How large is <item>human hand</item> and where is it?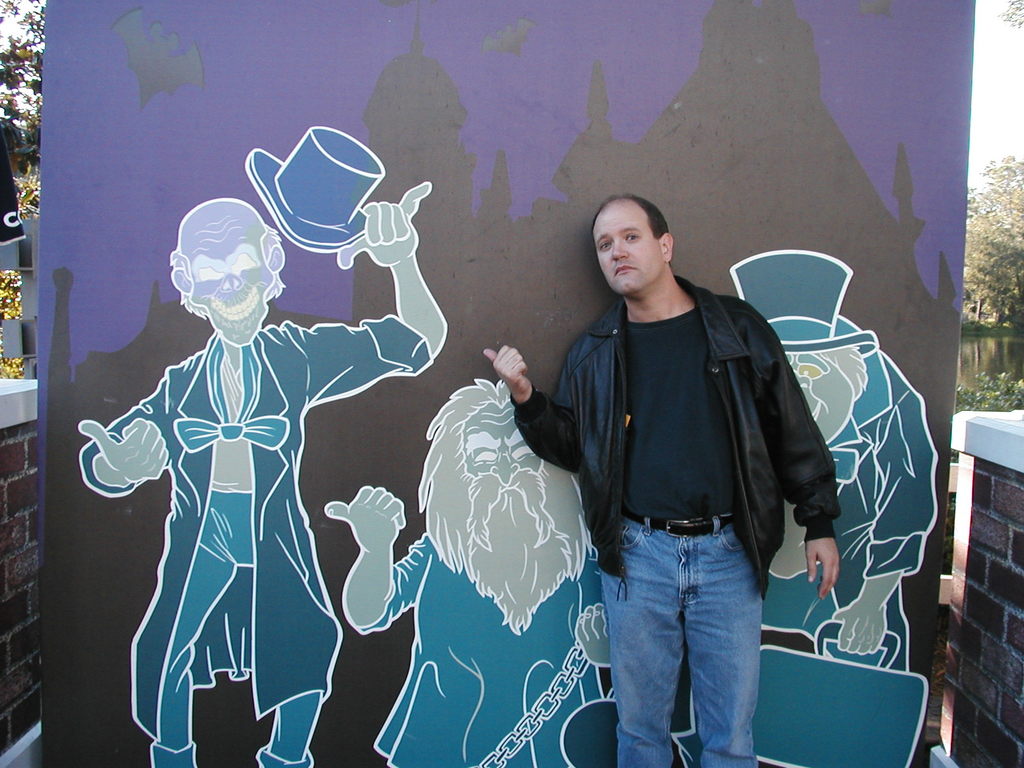
Bounding box: locate(835, 598, 888, 659).
